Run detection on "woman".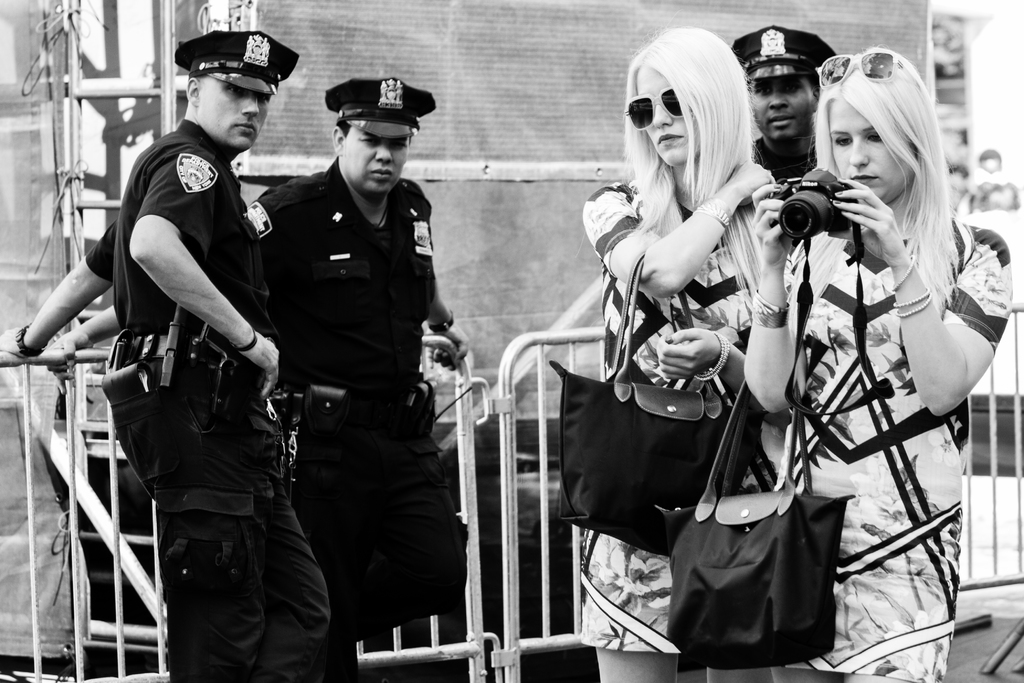
Result: {"left": 733, "top": 43, "right": 1012, "bottom": 682}.
